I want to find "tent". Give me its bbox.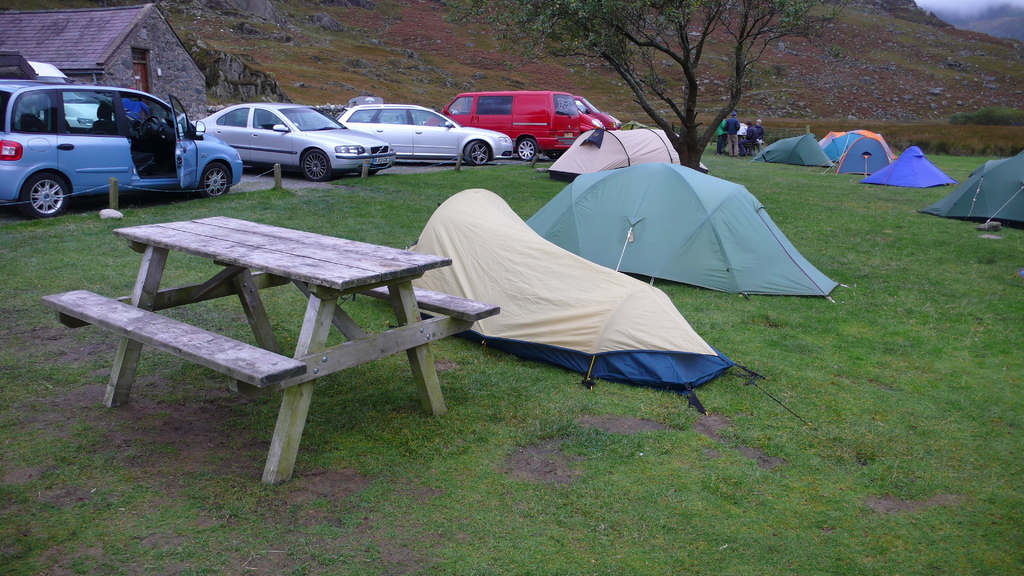
Rect(911, 156, 1023, 226).
